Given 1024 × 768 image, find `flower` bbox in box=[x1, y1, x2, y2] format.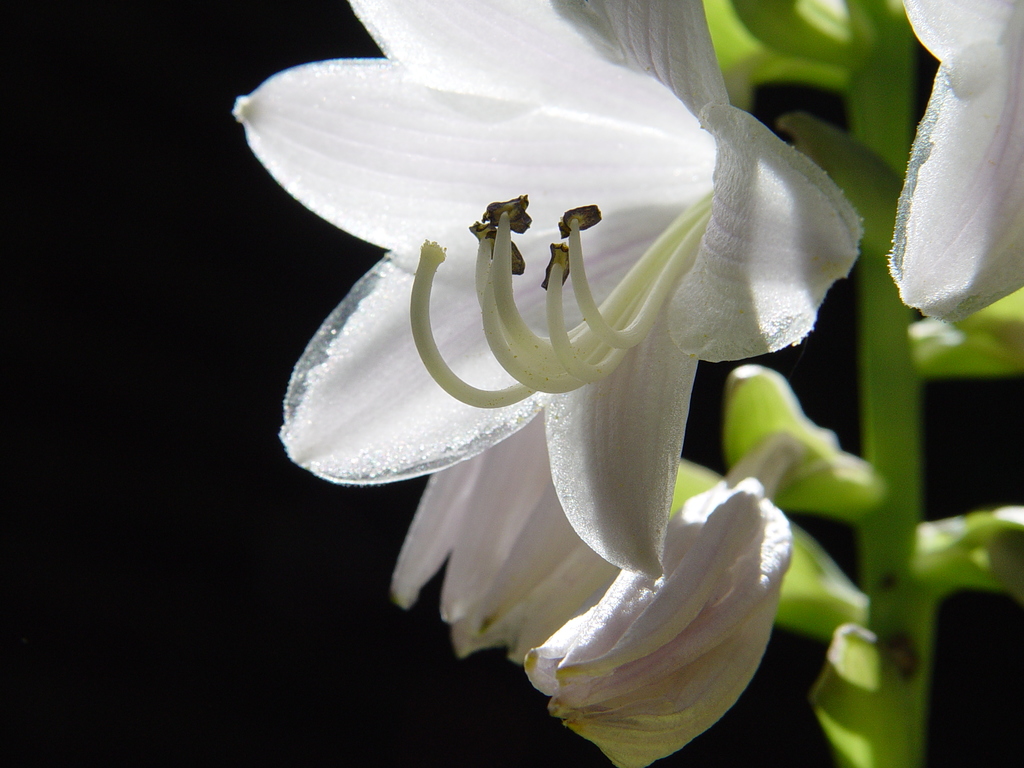
box=[244, 0, 924, 714].
